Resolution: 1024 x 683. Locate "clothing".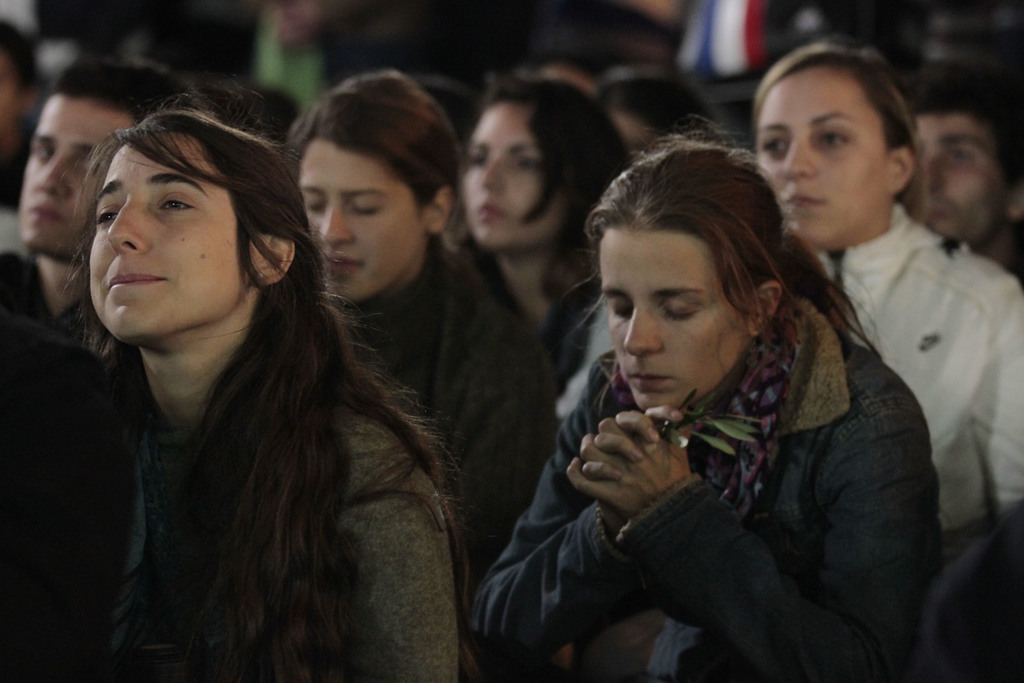
select_region(0, 318, 141, 682).
